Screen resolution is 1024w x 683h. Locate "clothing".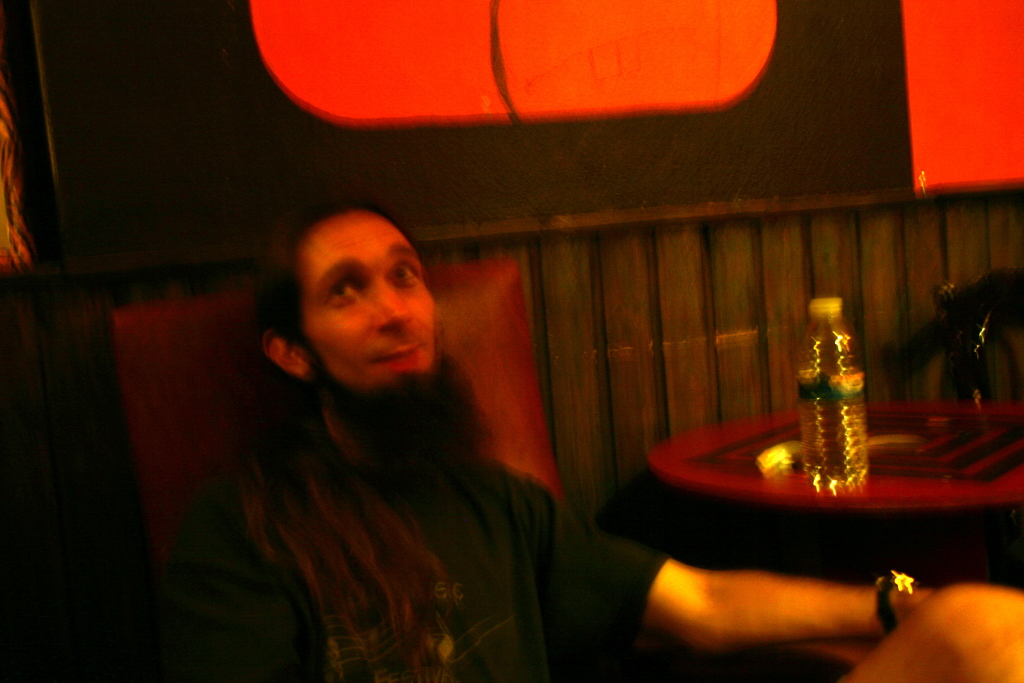
box=[159, 279, 572, 679].
